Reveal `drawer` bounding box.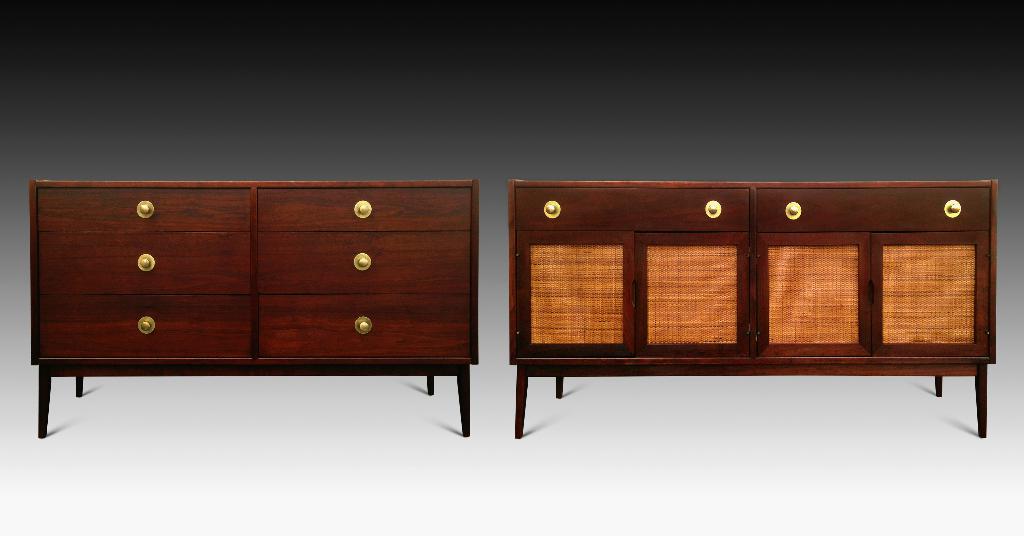
Revealed: box=[758, 186, 989, 235].
